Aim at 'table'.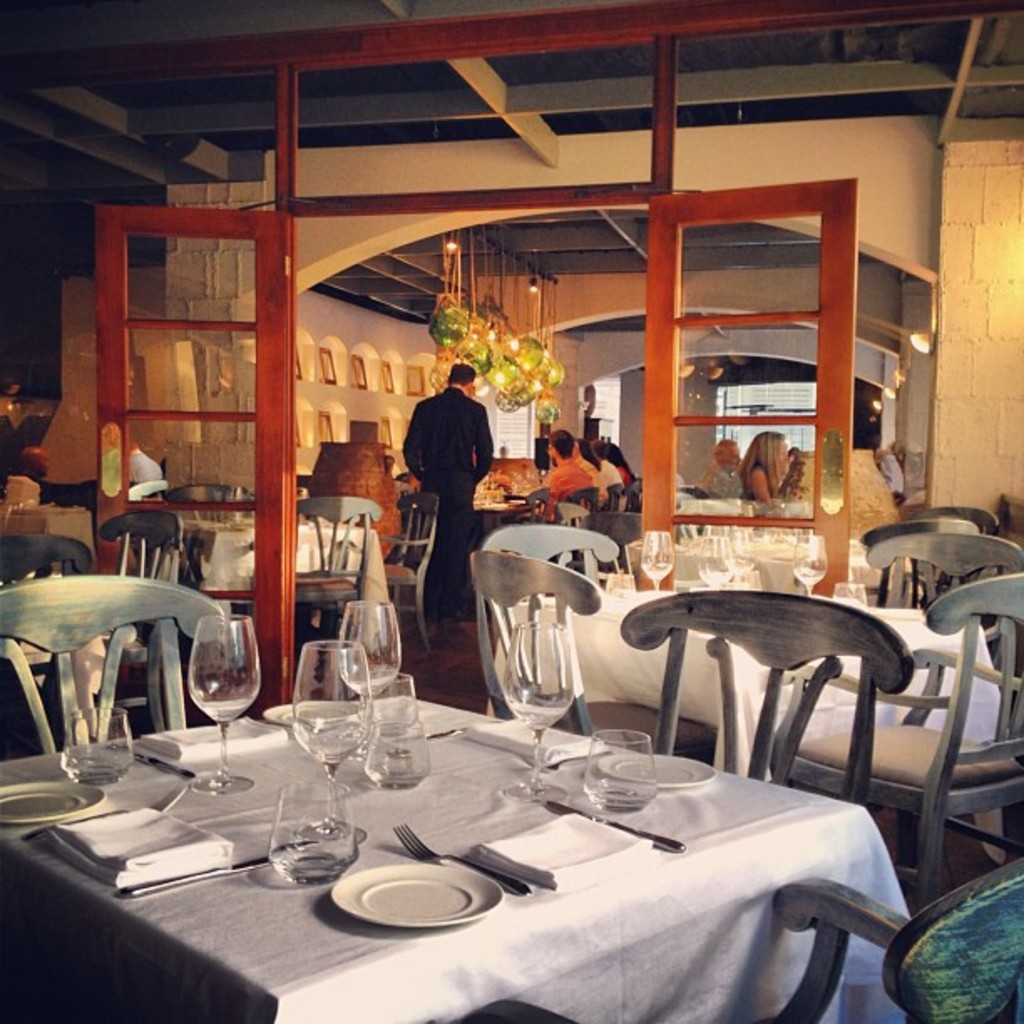
Aimed at <bbox>0, 691, 917, 1022</bbox>.
